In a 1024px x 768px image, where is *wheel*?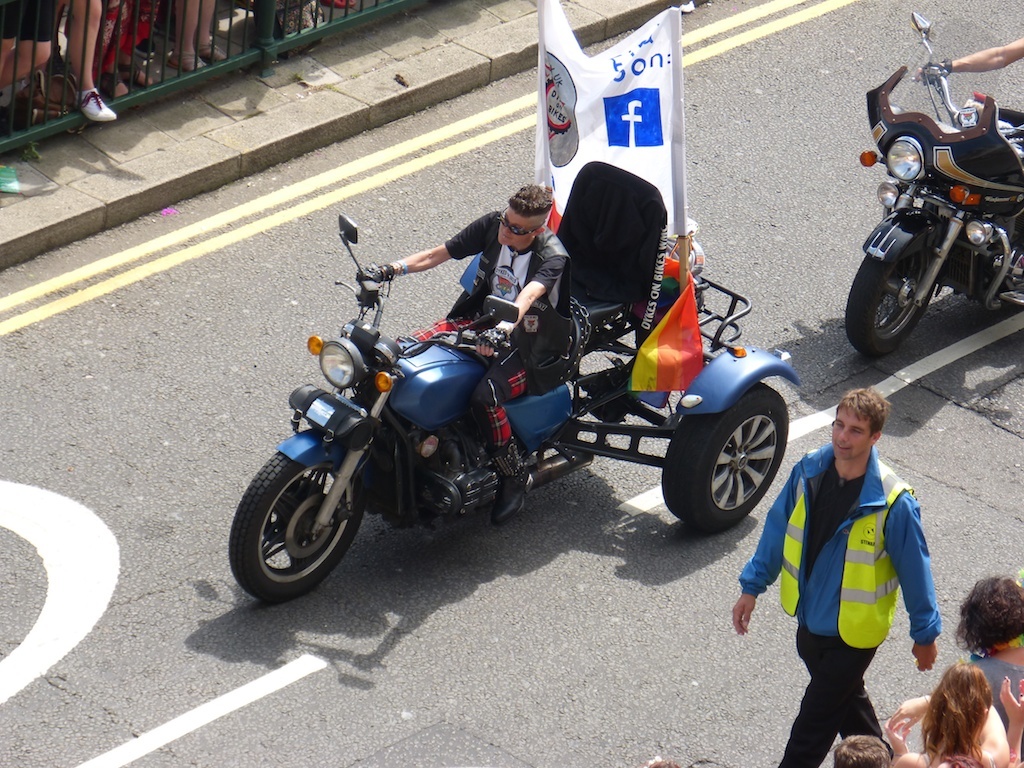
detection(849, 250, 938, 361).
